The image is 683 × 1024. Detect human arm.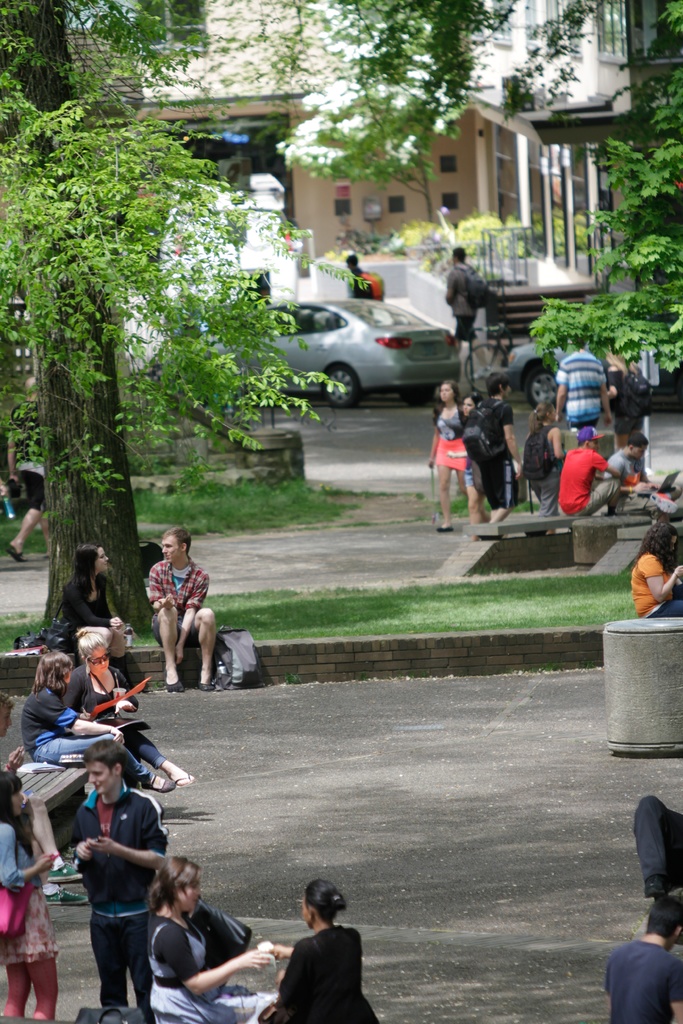
Detection: {"left": 157, "top": 927, "right": 272, "bottom": 993}.
